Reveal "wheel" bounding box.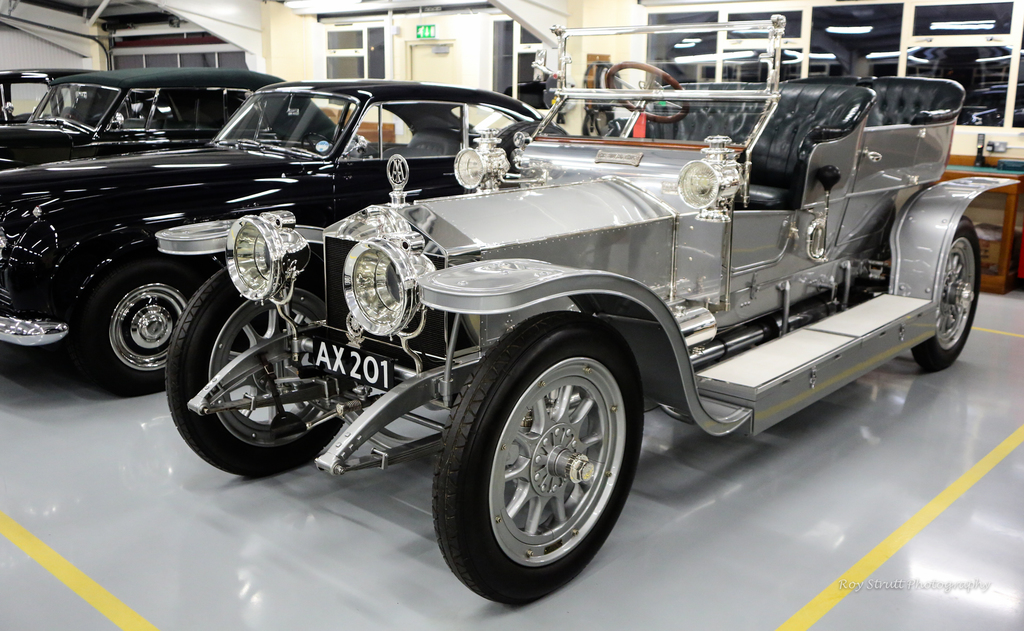
Revealed: crop(429, 310, 646, 609).
